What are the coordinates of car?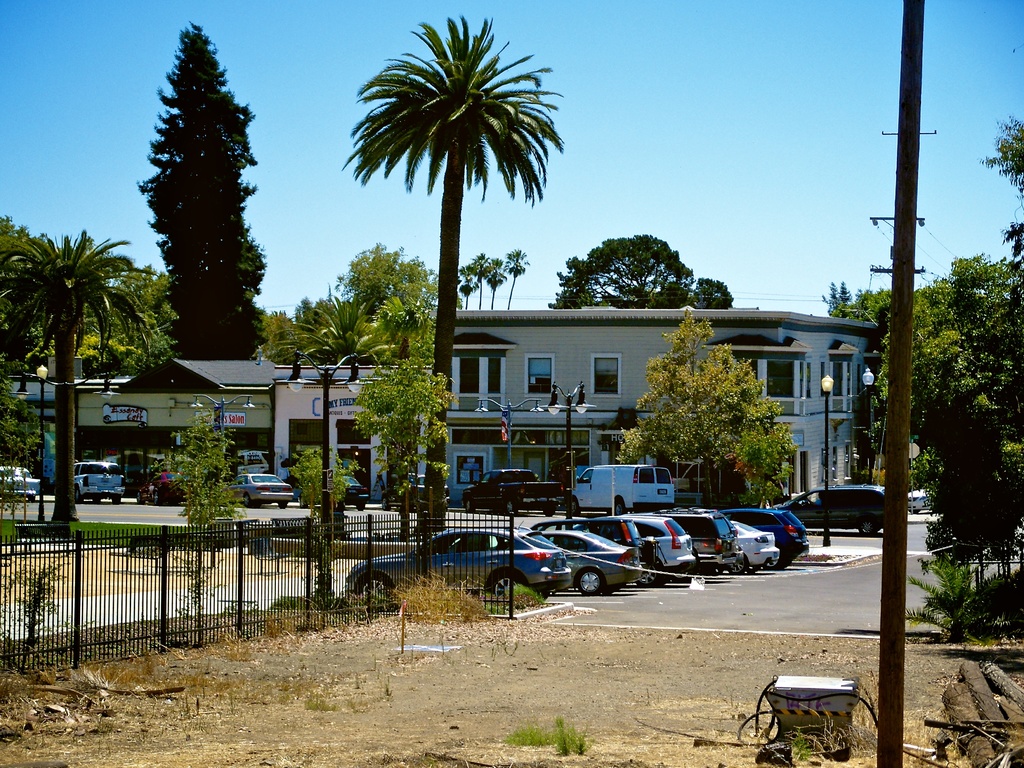
[578, 518, 641, 563].
